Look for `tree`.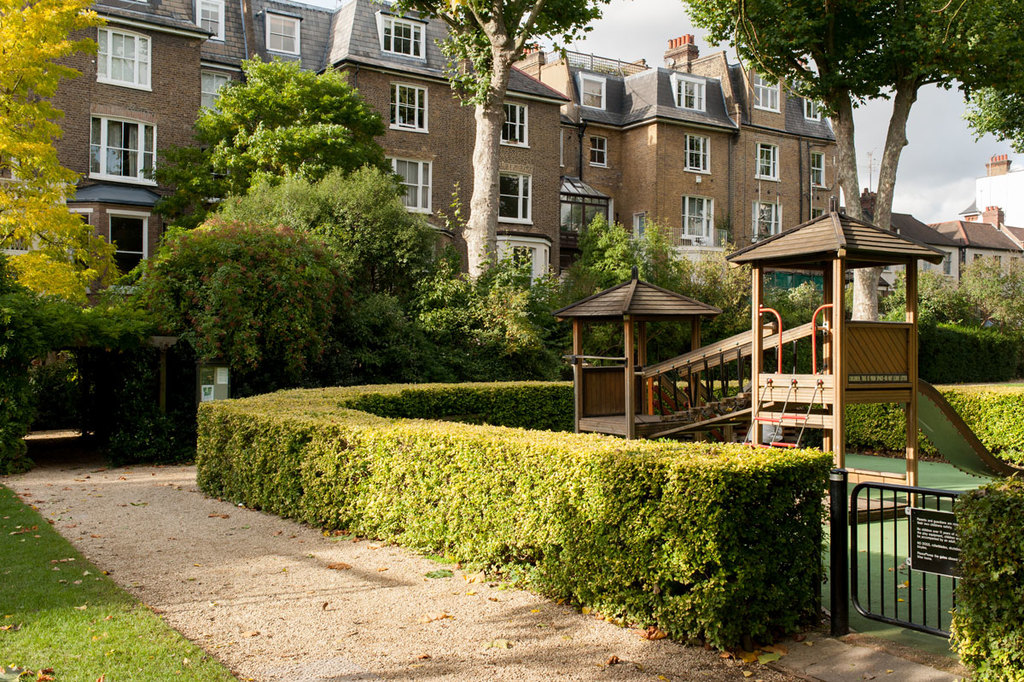
Found: {"left": 683, "top": 0, "right": 1023, "bottom": 319}.
